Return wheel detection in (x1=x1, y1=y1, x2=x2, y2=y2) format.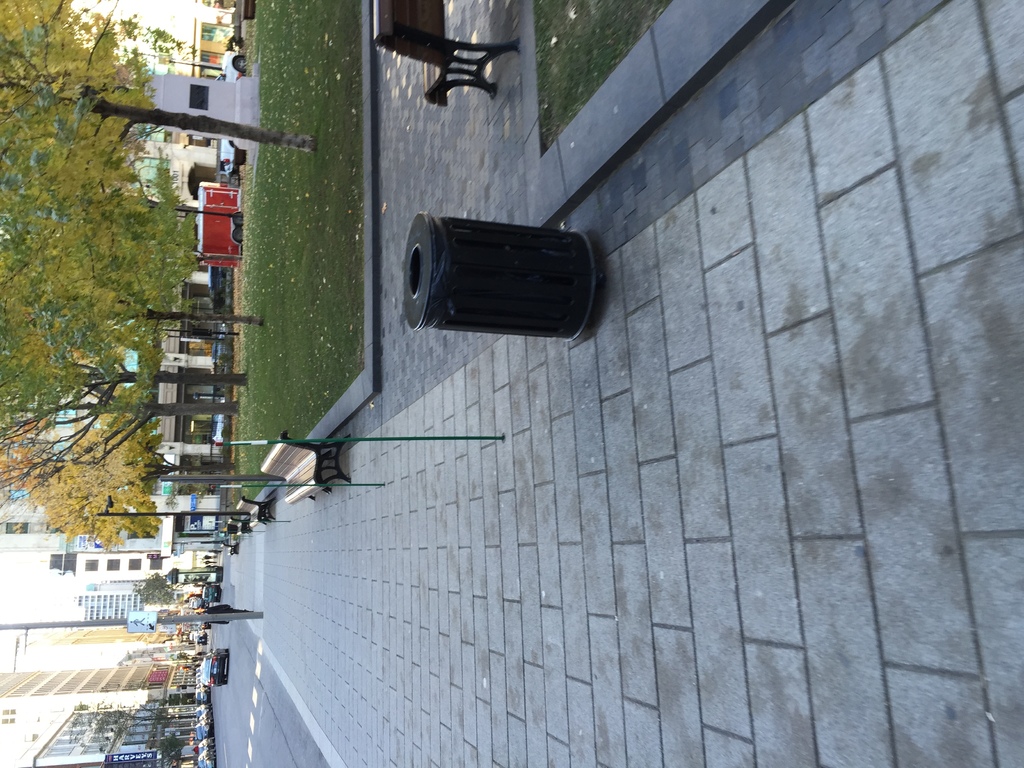
(x1=220, y1=654, x2=228, y2=659).
